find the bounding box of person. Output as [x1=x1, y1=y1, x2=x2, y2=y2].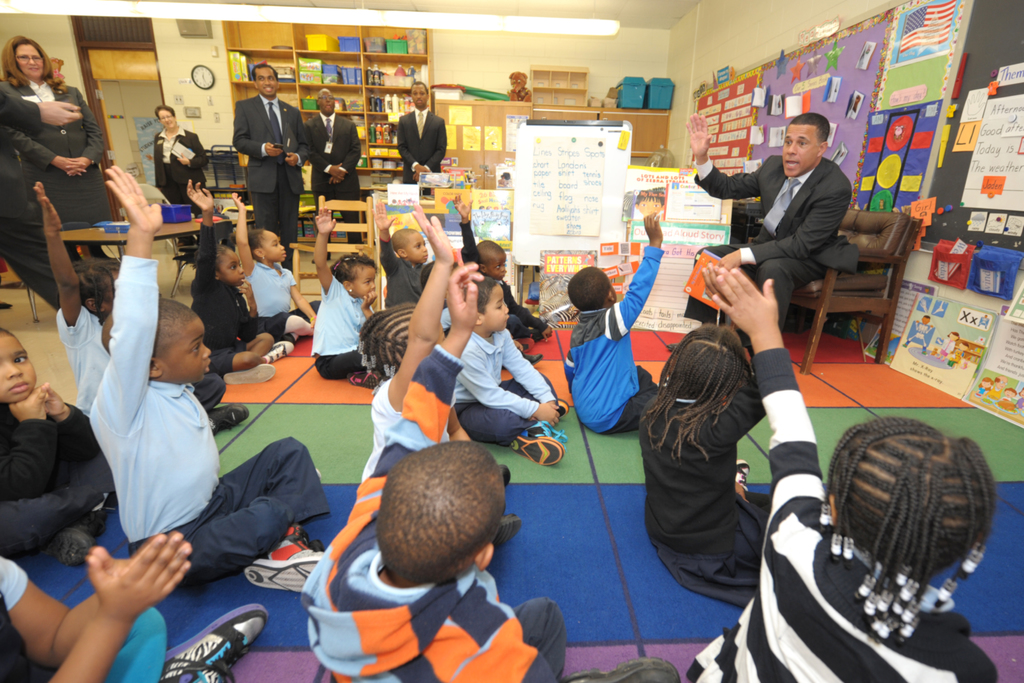
[x1=299, y1=86, x2=358, y2=261].
